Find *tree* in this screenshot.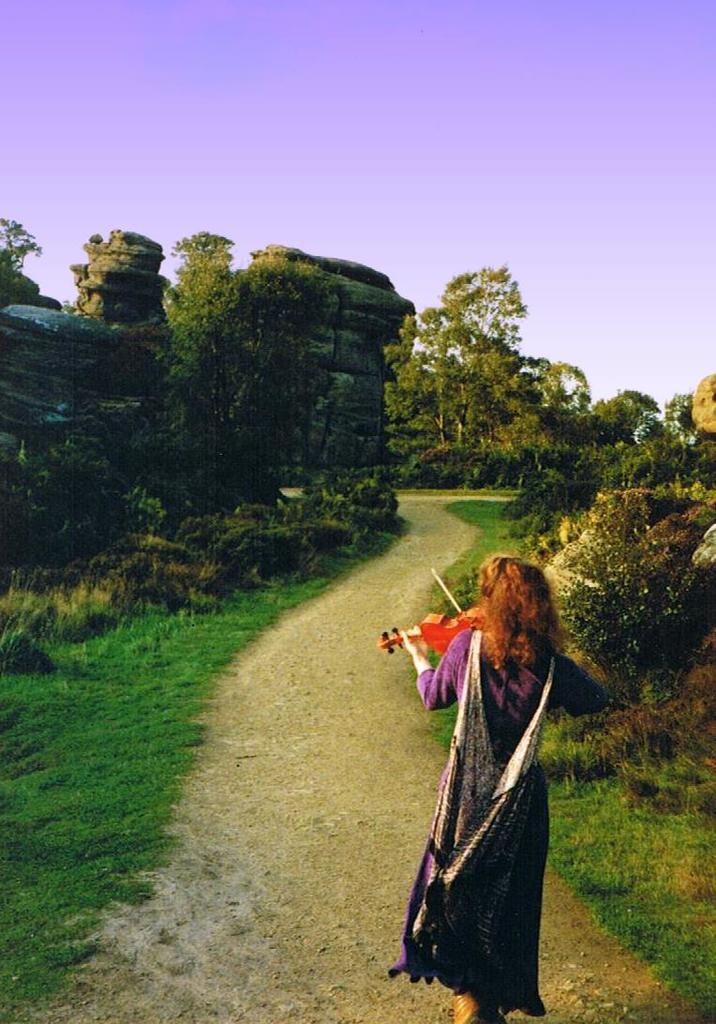
The bounding box for *tree* is 418:252:498:429.
